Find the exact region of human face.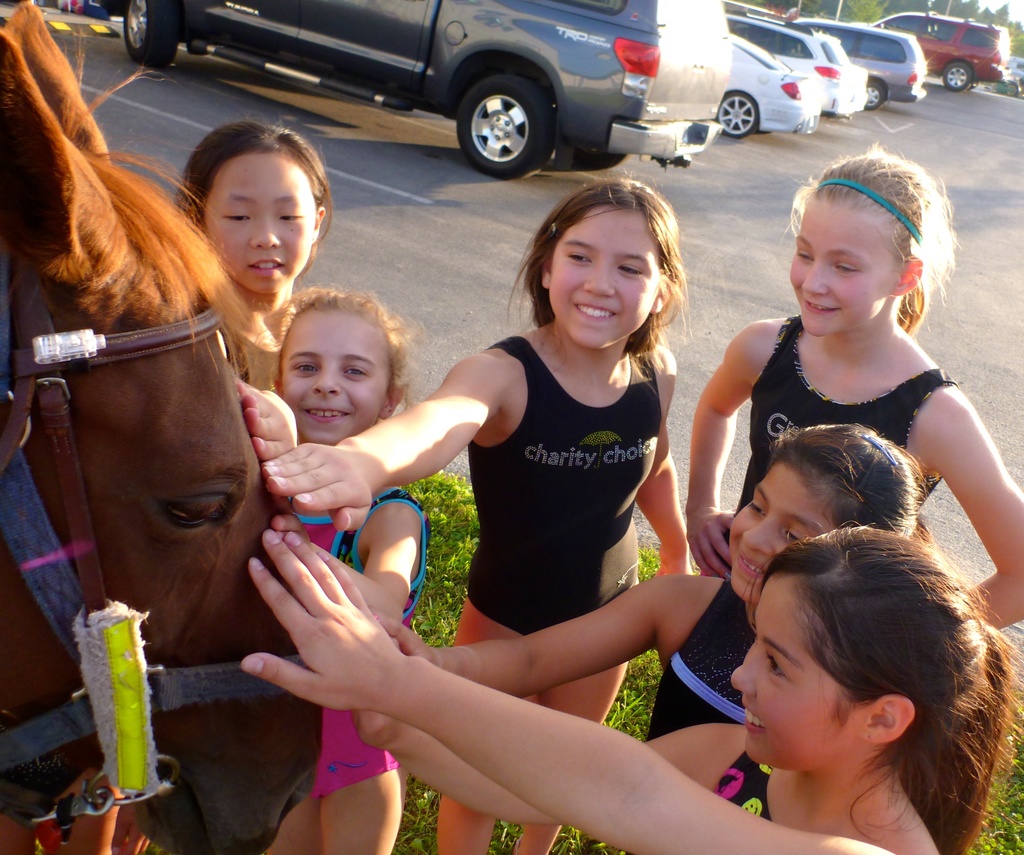
Exact region: 204,148,316,296.
